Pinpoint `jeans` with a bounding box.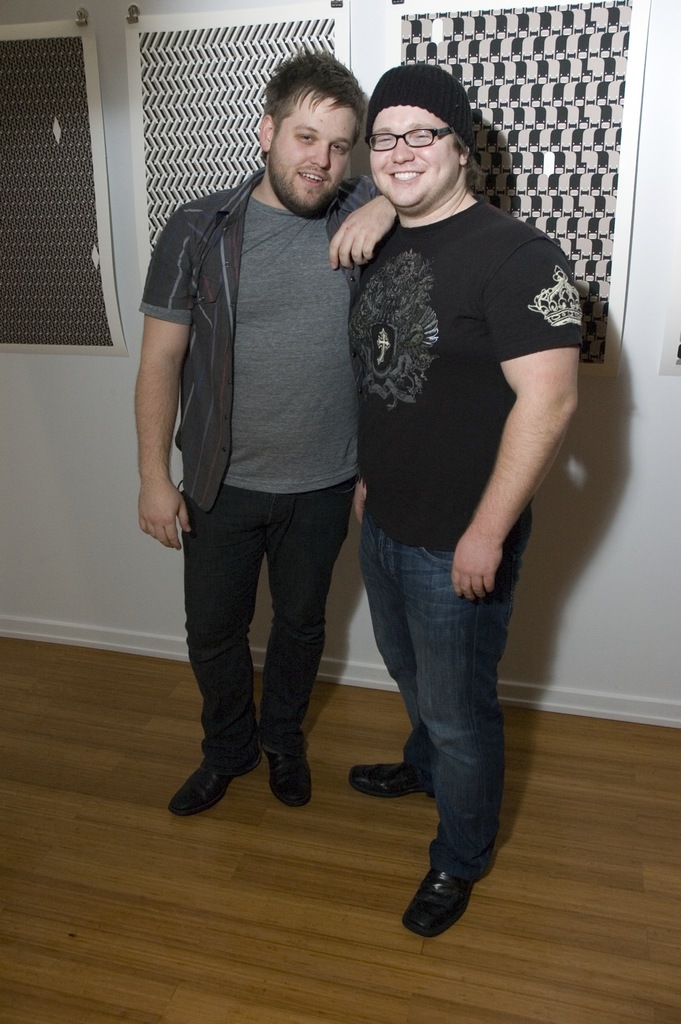
<box>351,496,539,871</box>.
